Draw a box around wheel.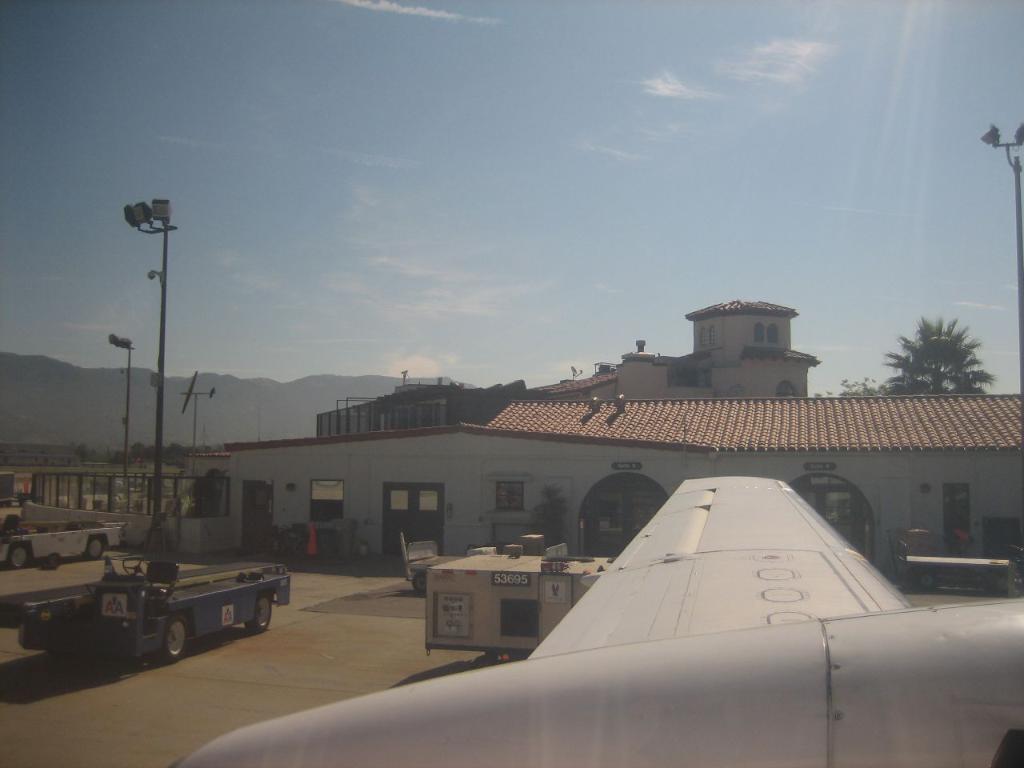
{"x1": 86, "y1": 540, "x2": 105, "y2": 564}.
